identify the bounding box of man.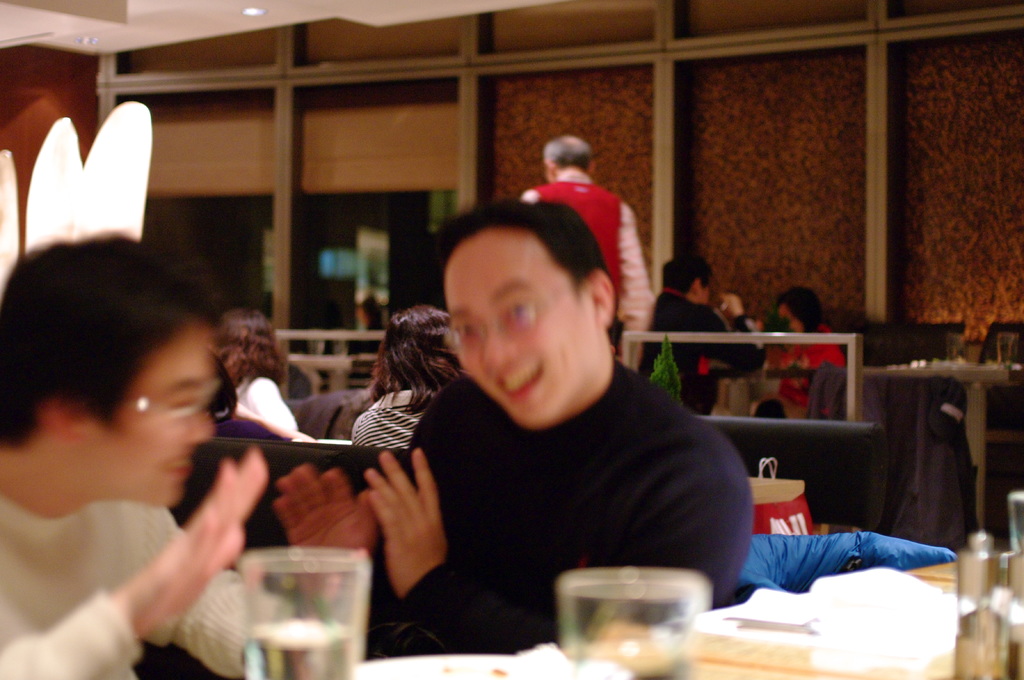
locate(657, 251, 769, 415).
